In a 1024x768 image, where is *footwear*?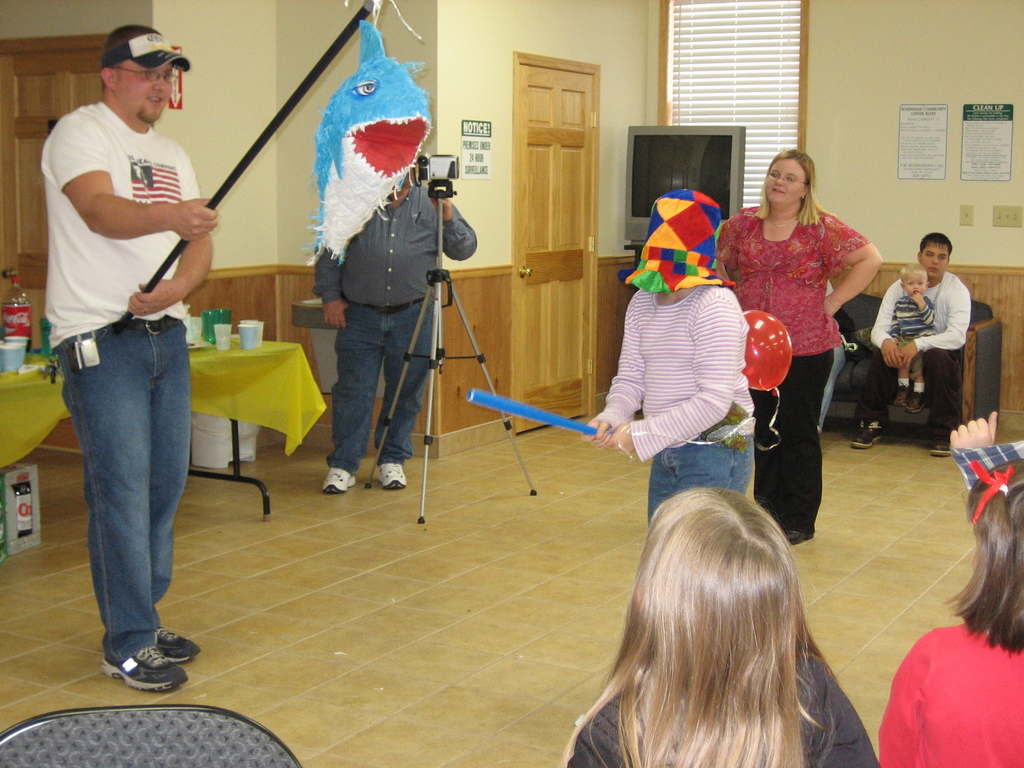
BBox(851, 425, 883, 452).
